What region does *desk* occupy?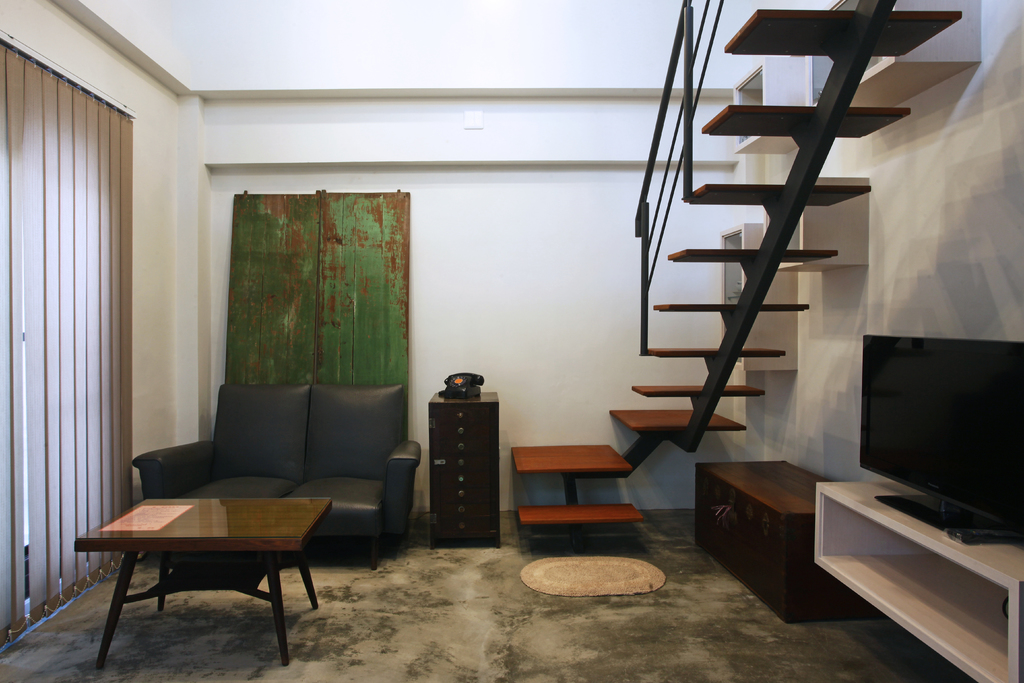
x1=74 y1=480 x2=317 y2=652.
